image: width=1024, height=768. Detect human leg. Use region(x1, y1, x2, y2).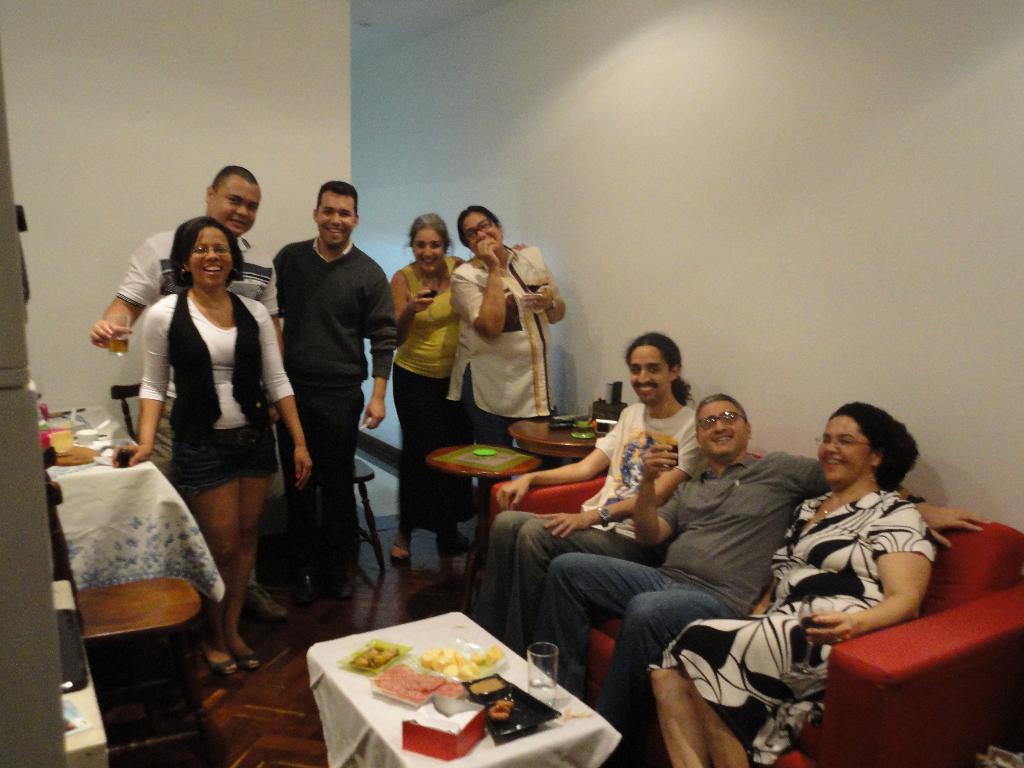
region(589, 598, 725, 728).
